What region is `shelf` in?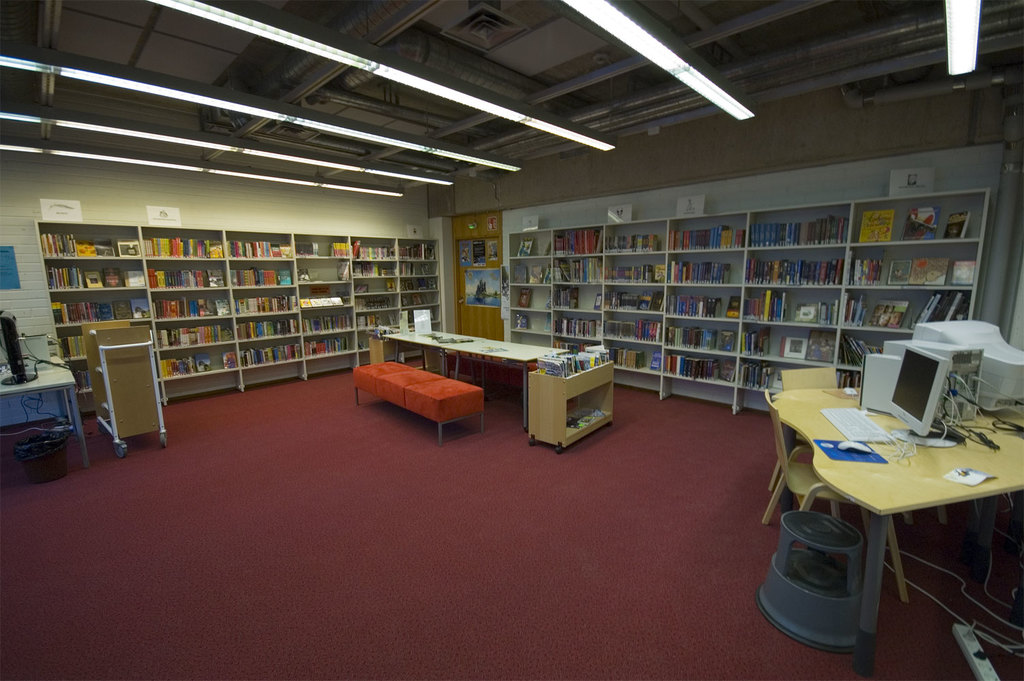
pyautogui.locateOnScreen(507, 259, 548, 283).
